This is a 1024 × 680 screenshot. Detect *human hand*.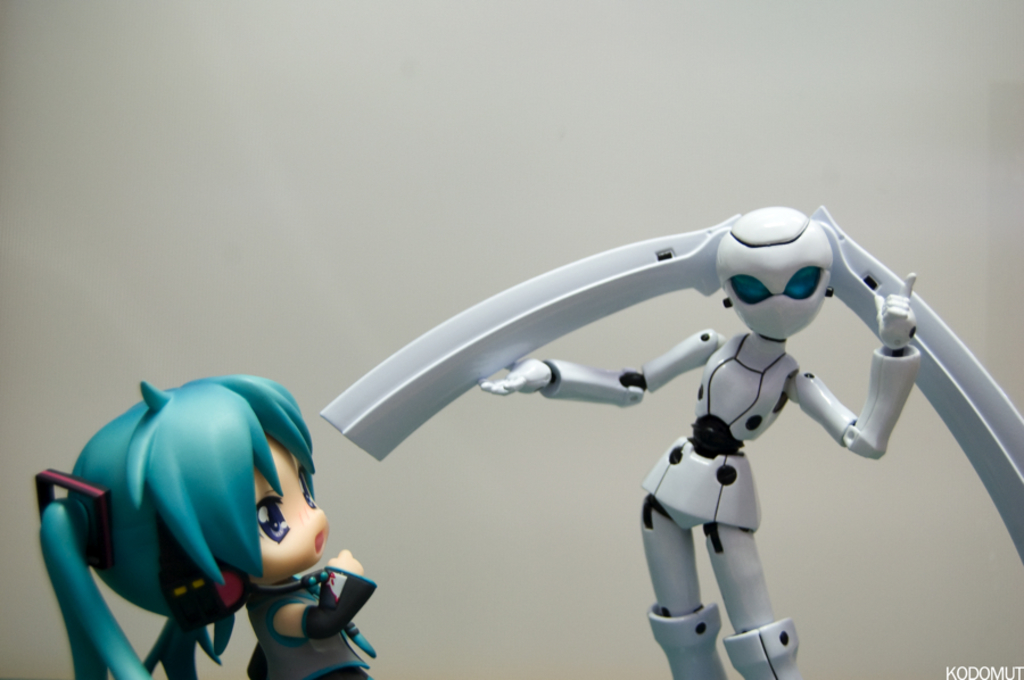
<region>327, 547, 366, 577</region>.
